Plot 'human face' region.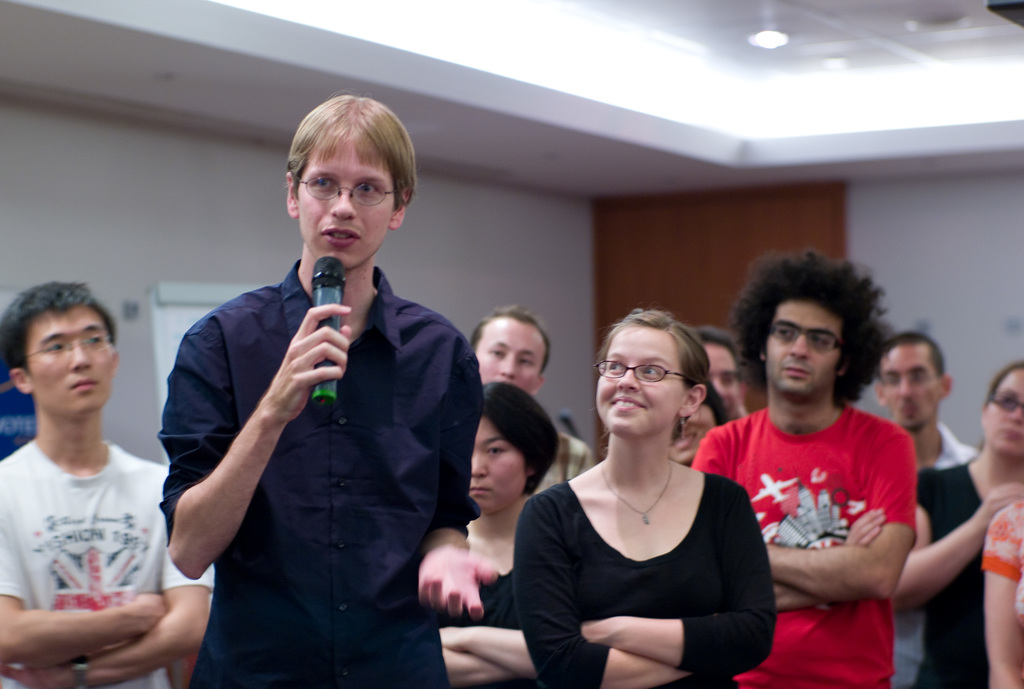
Plotted at 764/296/843/398.
